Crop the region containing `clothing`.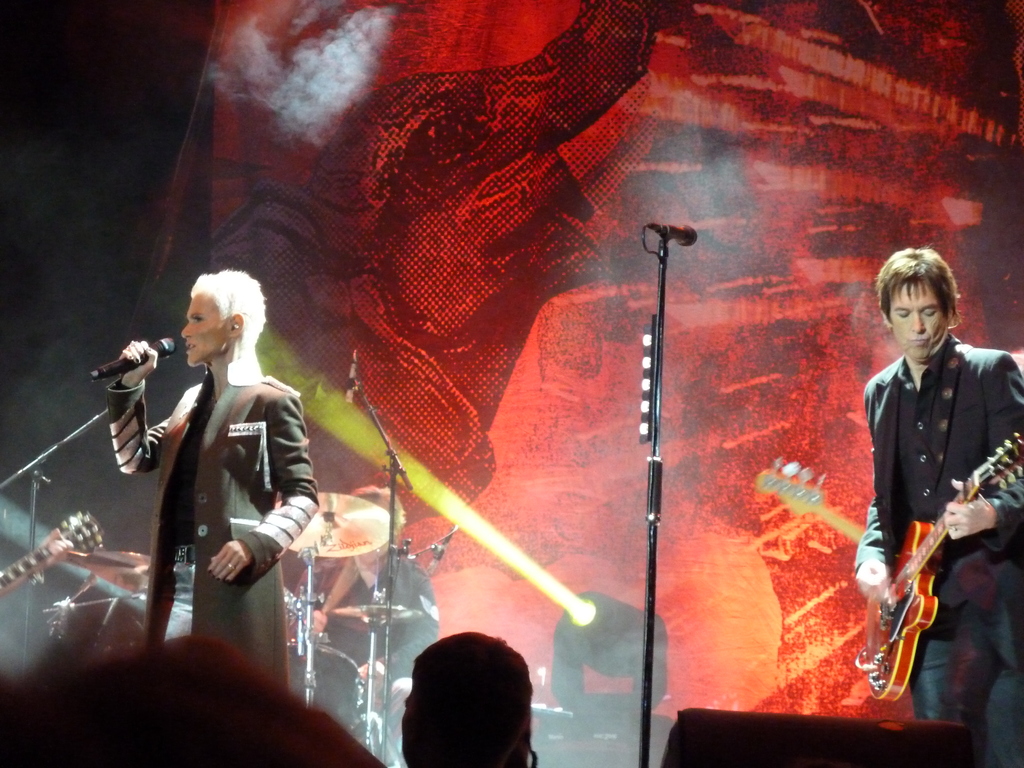
Crop region: bbox=[290, 543, 435, 760].
